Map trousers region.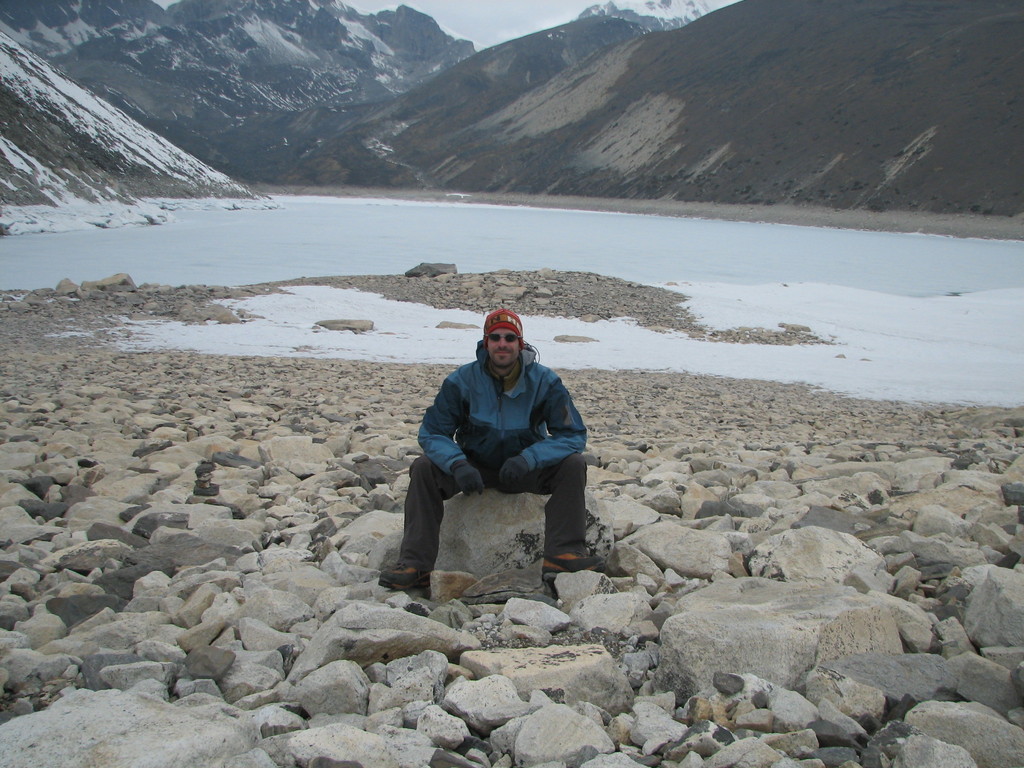
Mapped to 404/430/586/563.
